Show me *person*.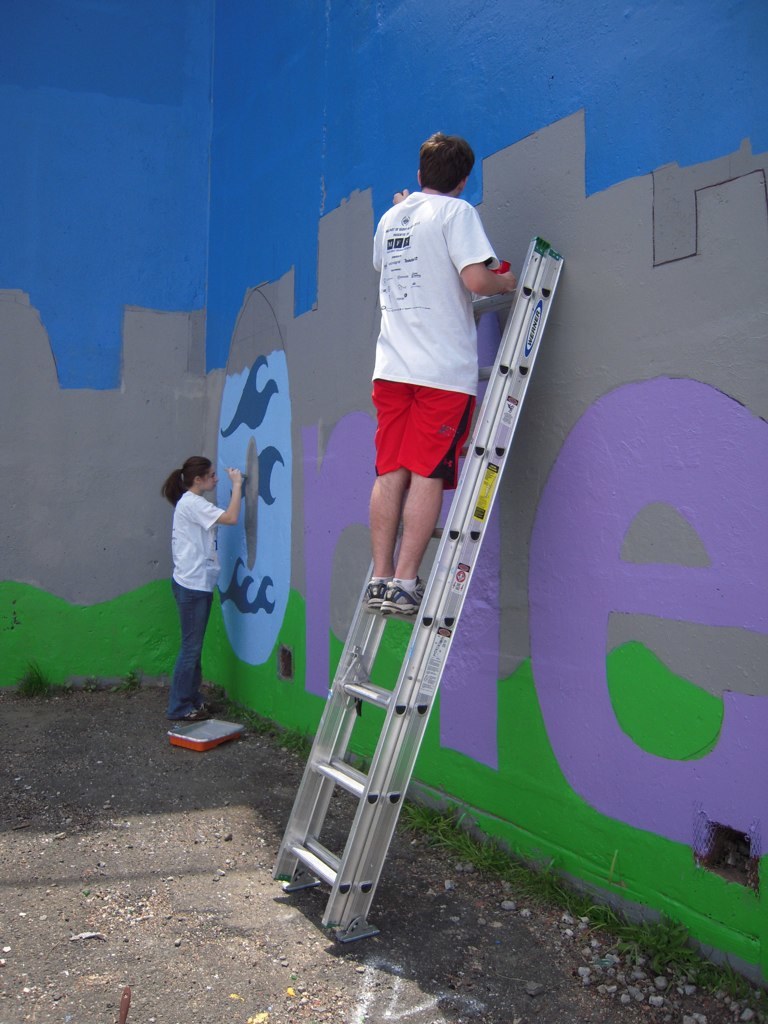
*person* is here: x1=374, y1=107, x2=519, y2=593.
